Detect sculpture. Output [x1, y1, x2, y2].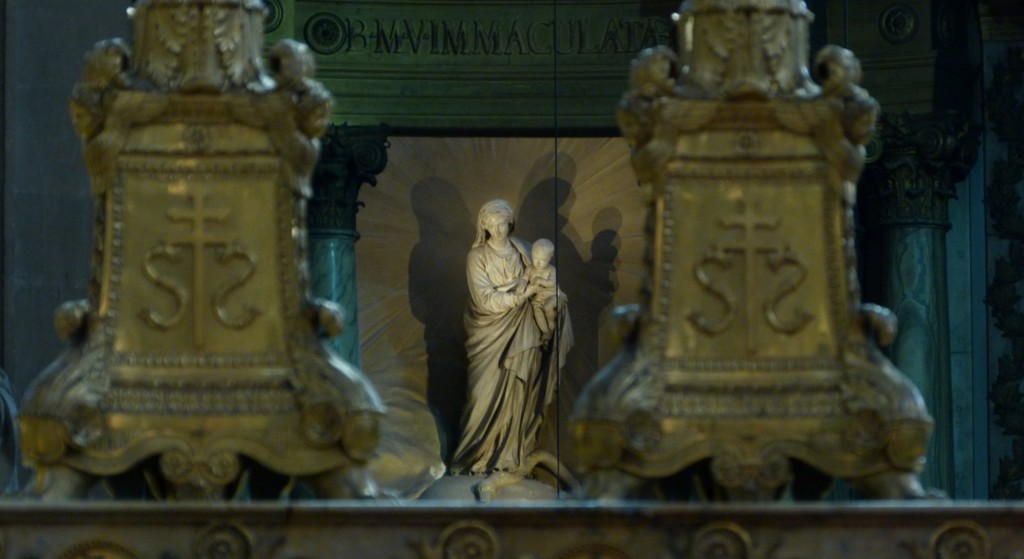
[262, 34, 334, 172].
